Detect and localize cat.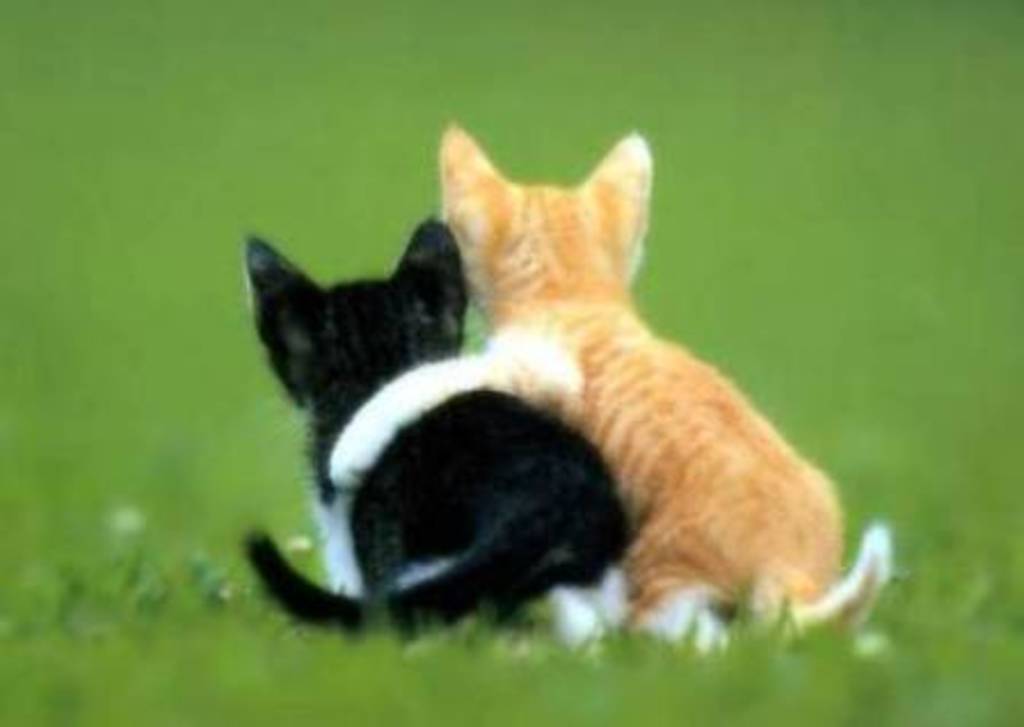
Localized at locate(238, 213, 629, 631).
